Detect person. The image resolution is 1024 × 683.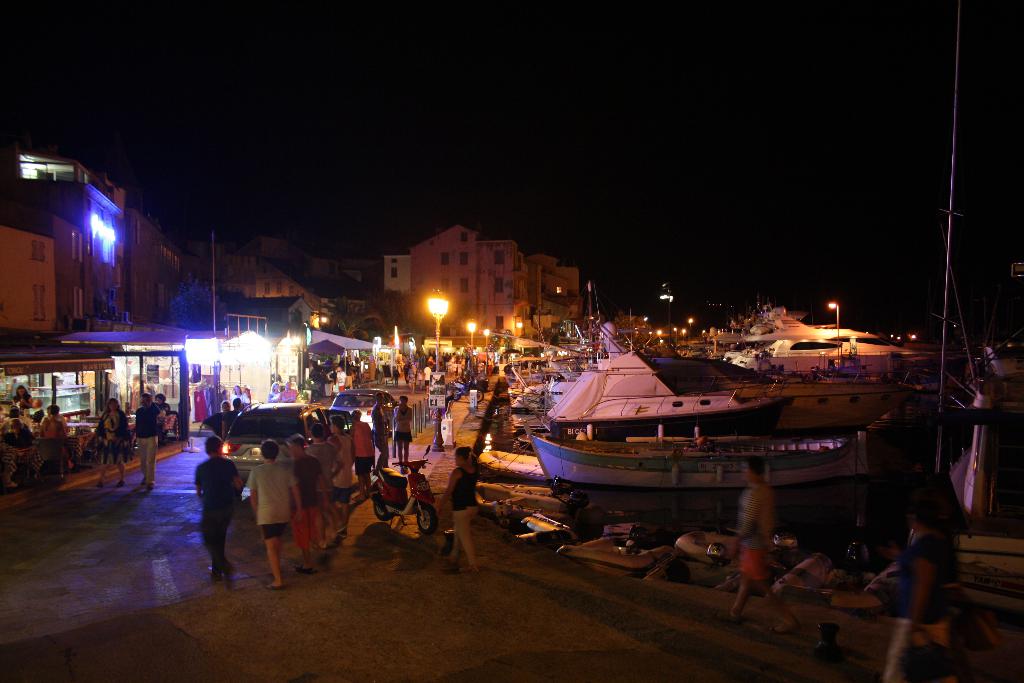
select_region(201, 400, 234, 442).
